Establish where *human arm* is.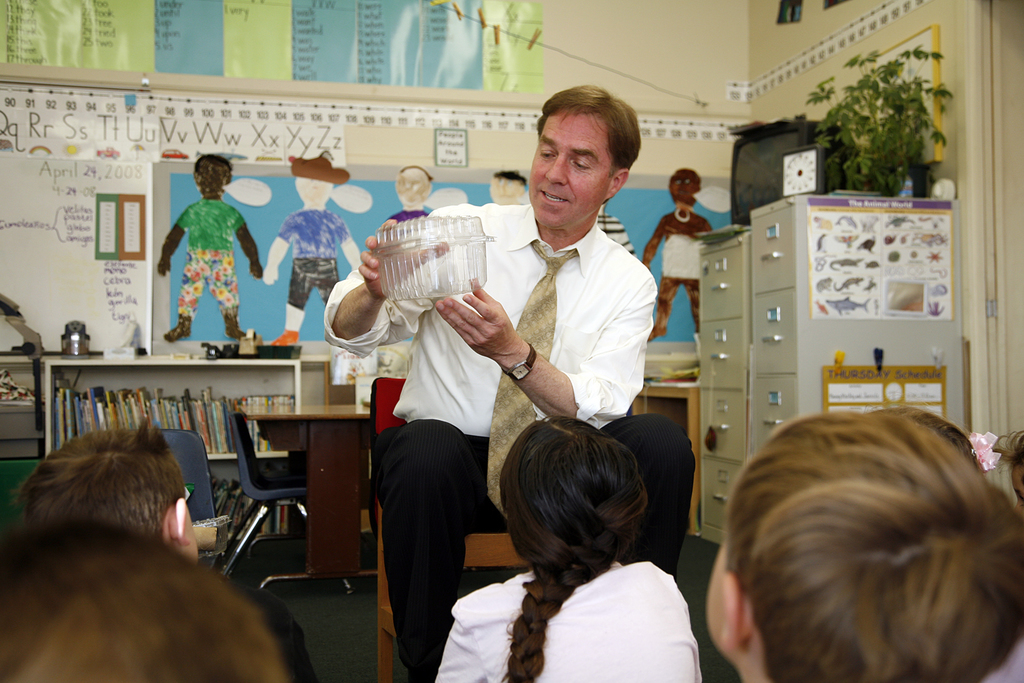
Established at x1=418 y1=269 x2=663 y2=426.
